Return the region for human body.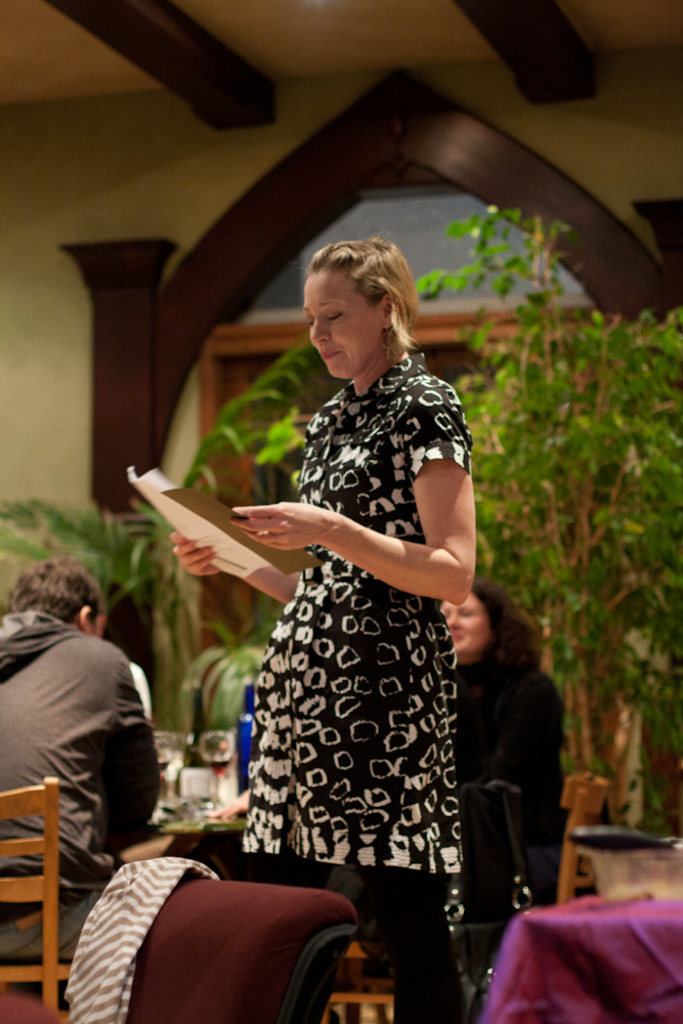
<box>224,236,478,997</box>.
